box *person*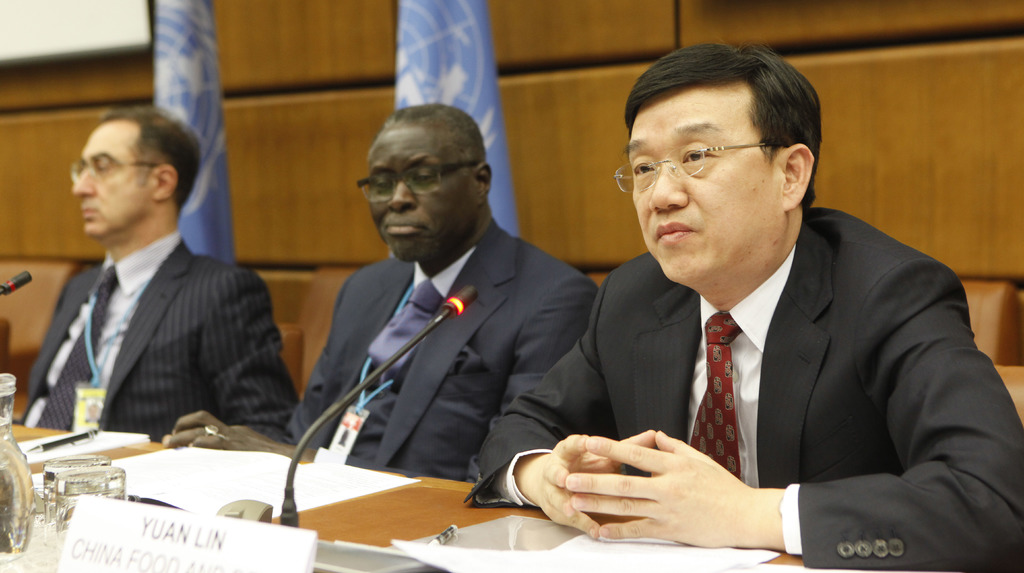
bbox(22, 91, 282, 472)
